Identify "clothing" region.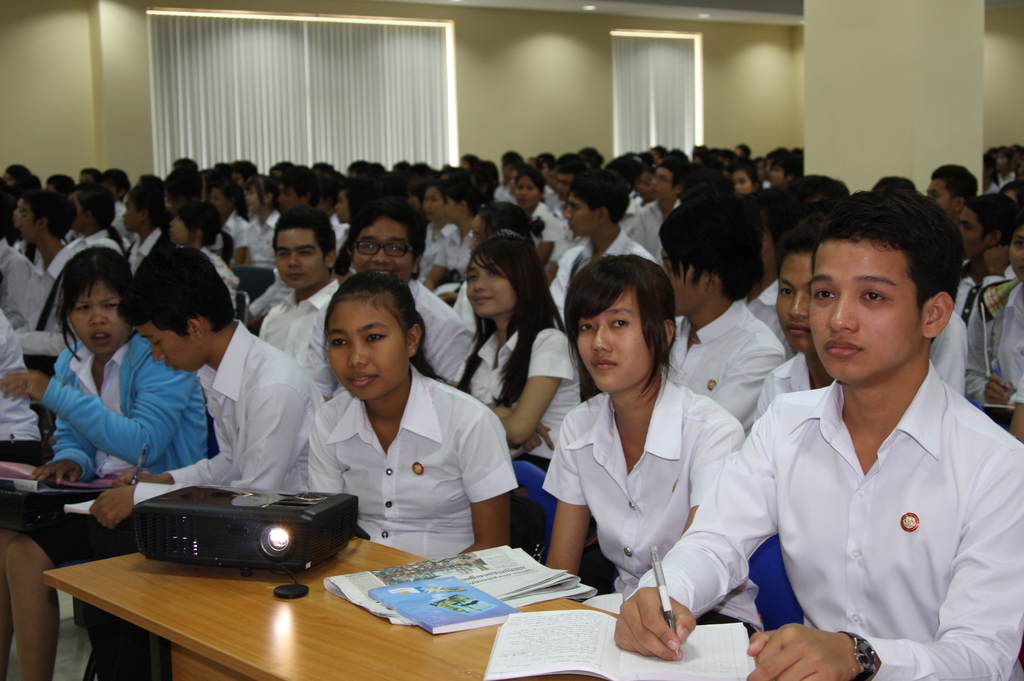
Region: x1=966 y1=268 x2=1023 y2=410.
